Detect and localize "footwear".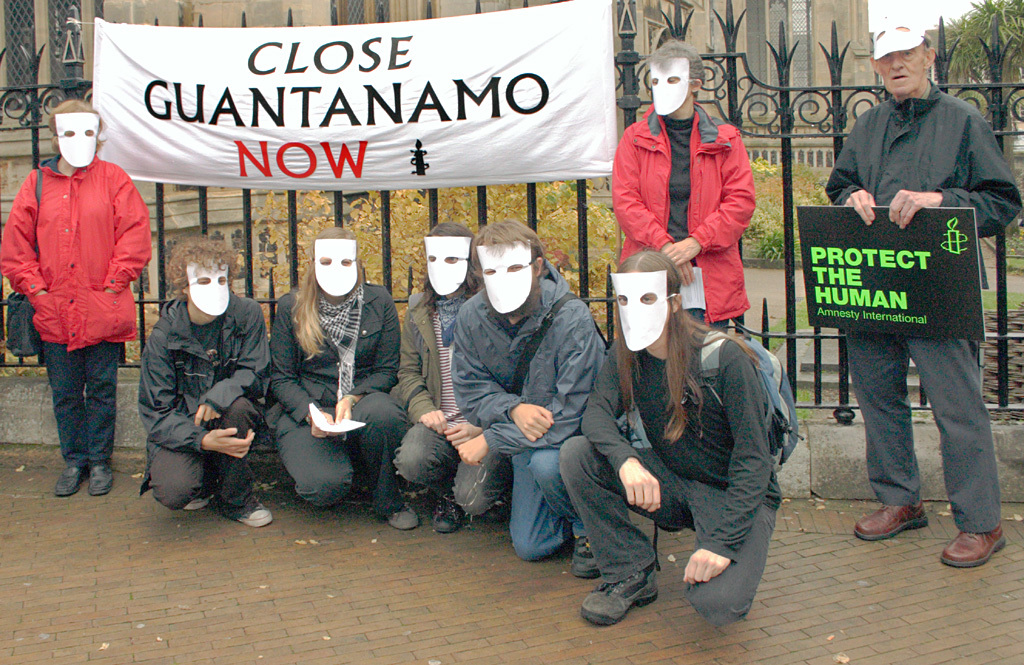
Localized at bbox=[576, 566, 658, 626].
